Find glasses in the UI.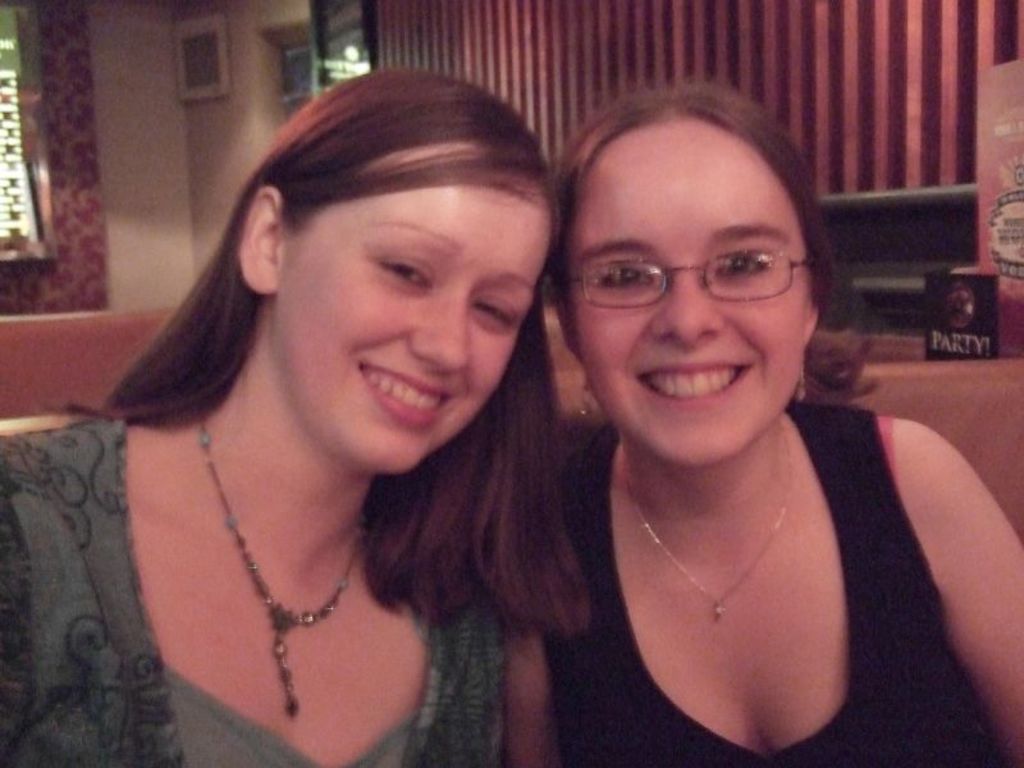
UI element at <region>559, 224, 824, 315</region>.
